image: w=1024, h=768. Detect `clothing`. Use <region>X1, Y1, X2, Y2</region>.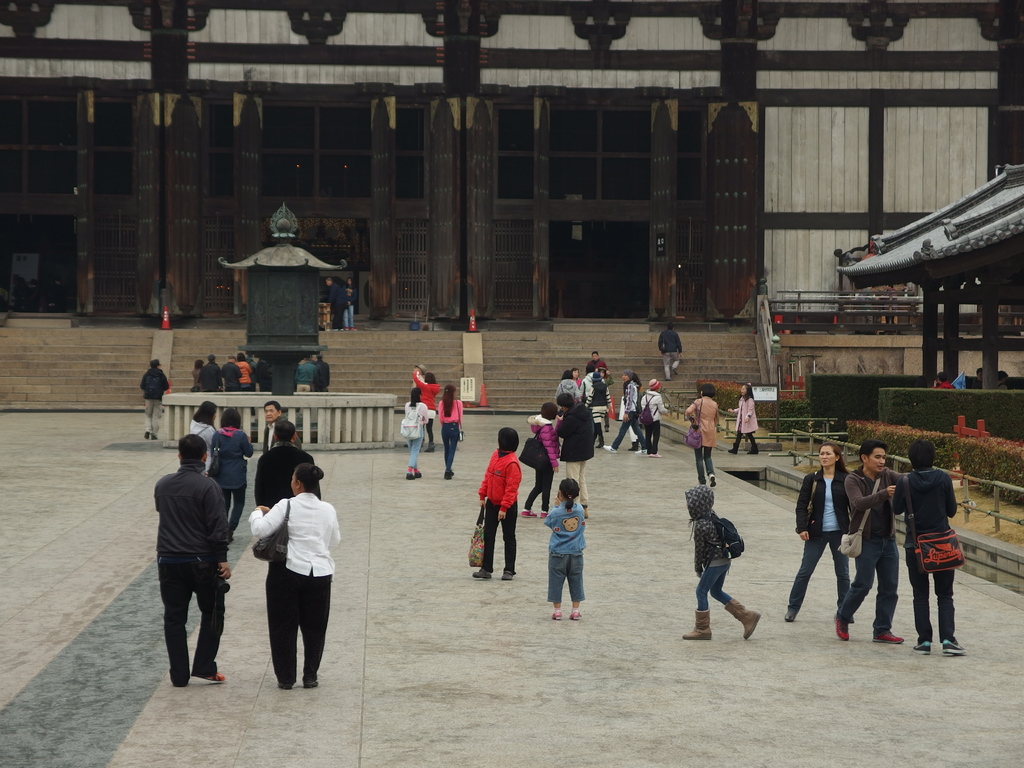
<region>728, 390, 759, 457</region>.
